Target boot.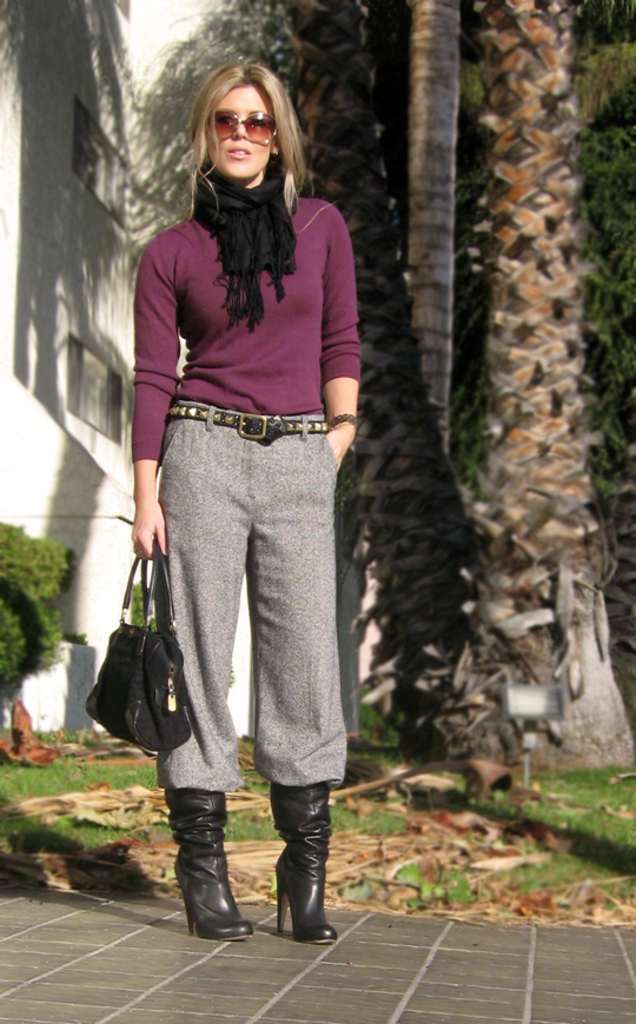
Target region: (left=264, top=797, right=336, bottom=947).
